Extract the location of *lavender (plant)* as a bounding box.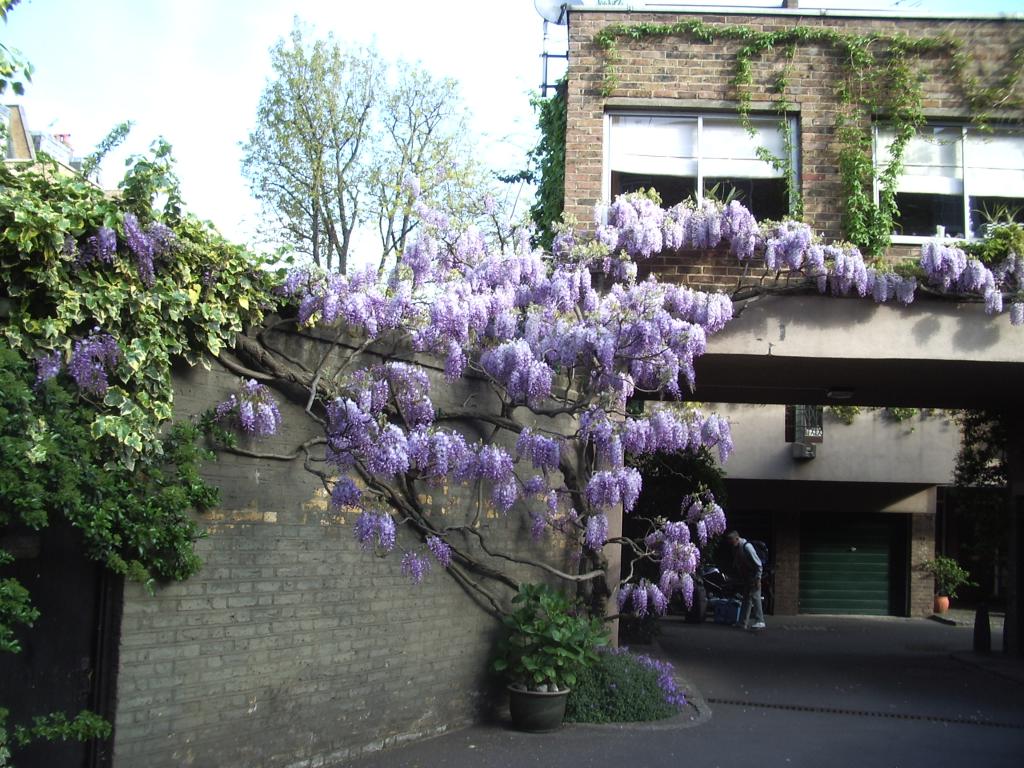
{"x1": 146, "y1": 221, "x2": 184, "y2": 261}.
